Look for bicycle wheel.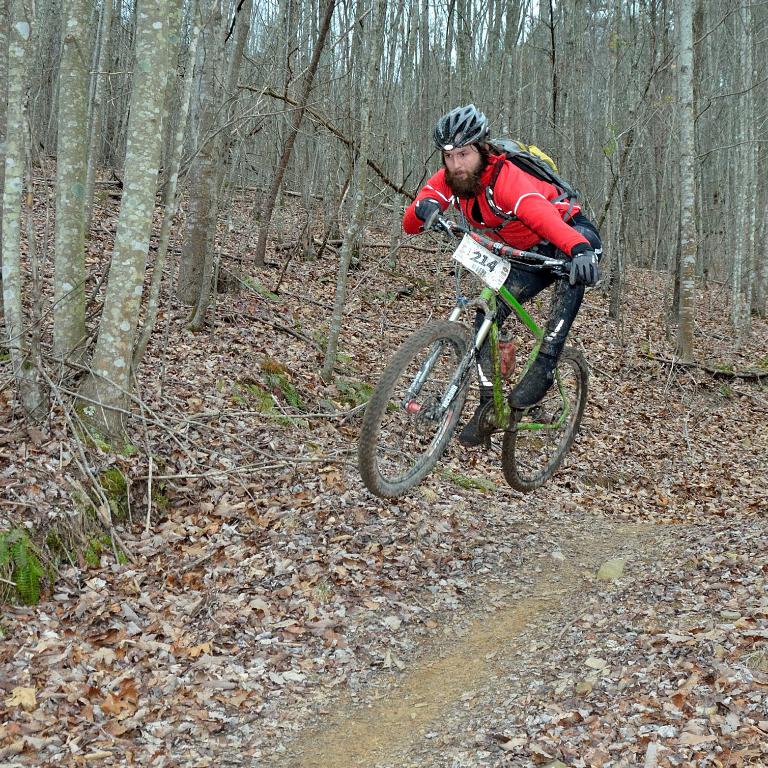
Found: detection(499, 346, 588, 492).
